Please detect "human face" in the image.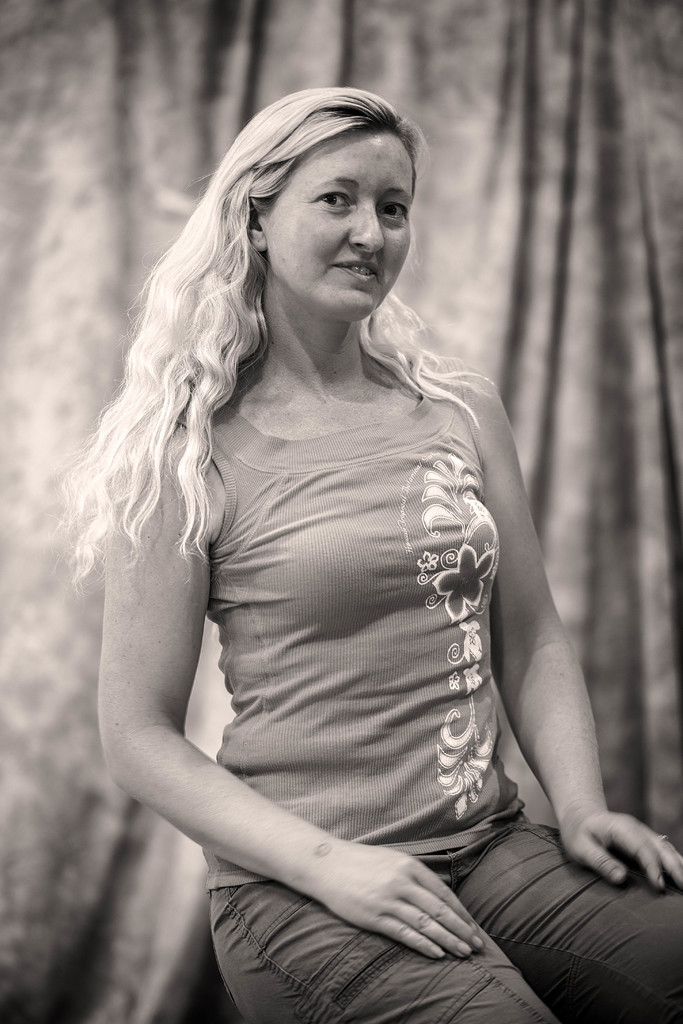
(left=260, top=134, right=415, bottom=316).
